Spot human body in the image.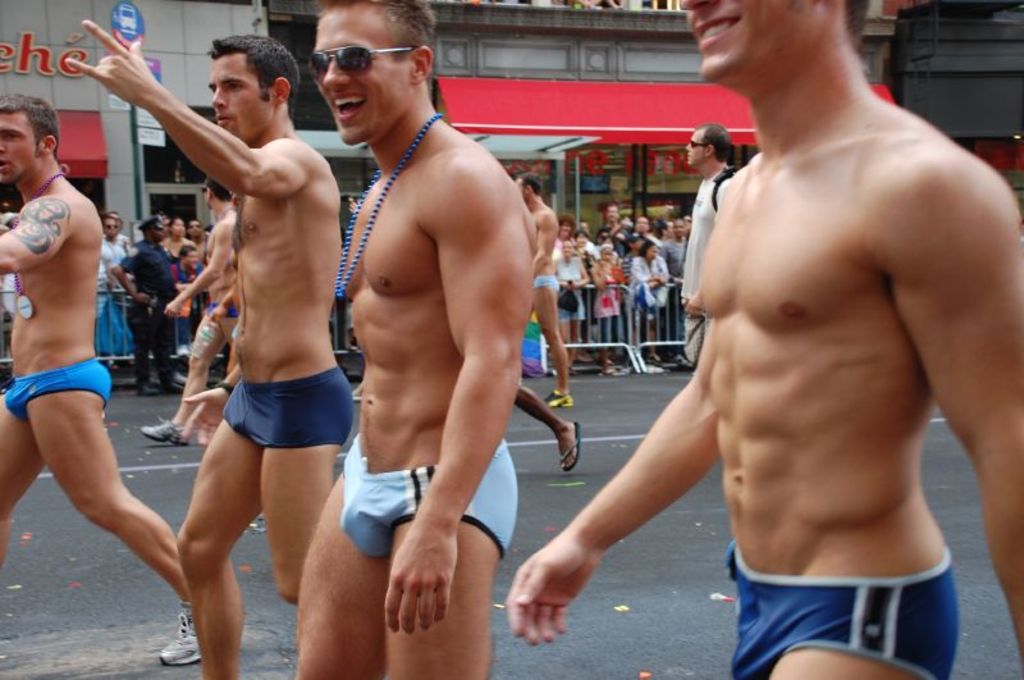
human body found at bbox=[173, 218, 204, 292].
